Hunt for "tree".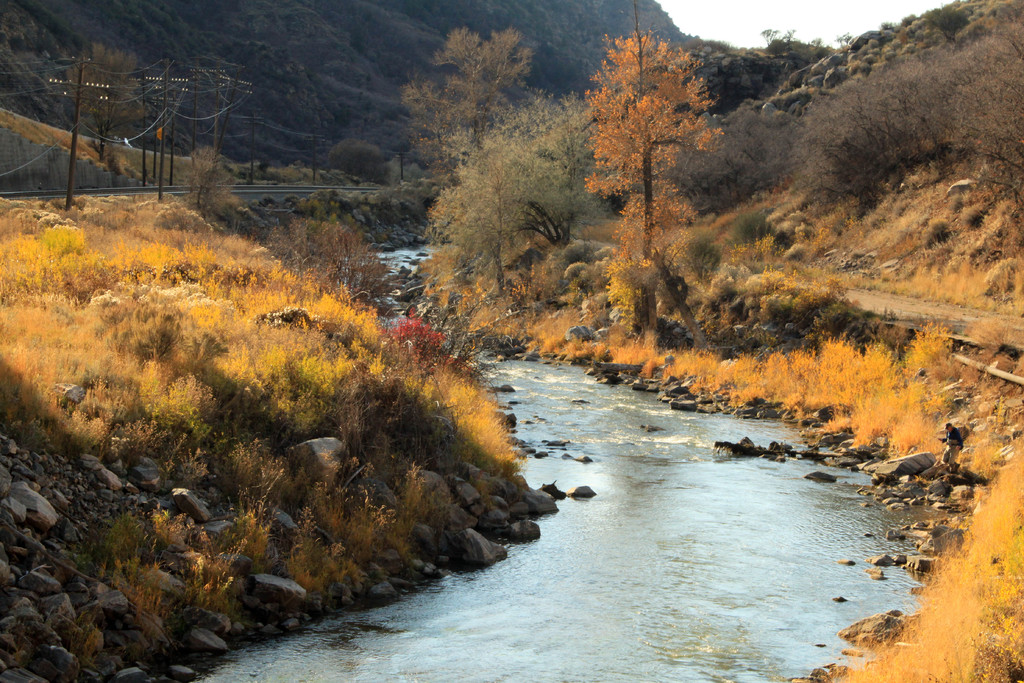
Hunted down at rect(572, 26, 735, 329).
